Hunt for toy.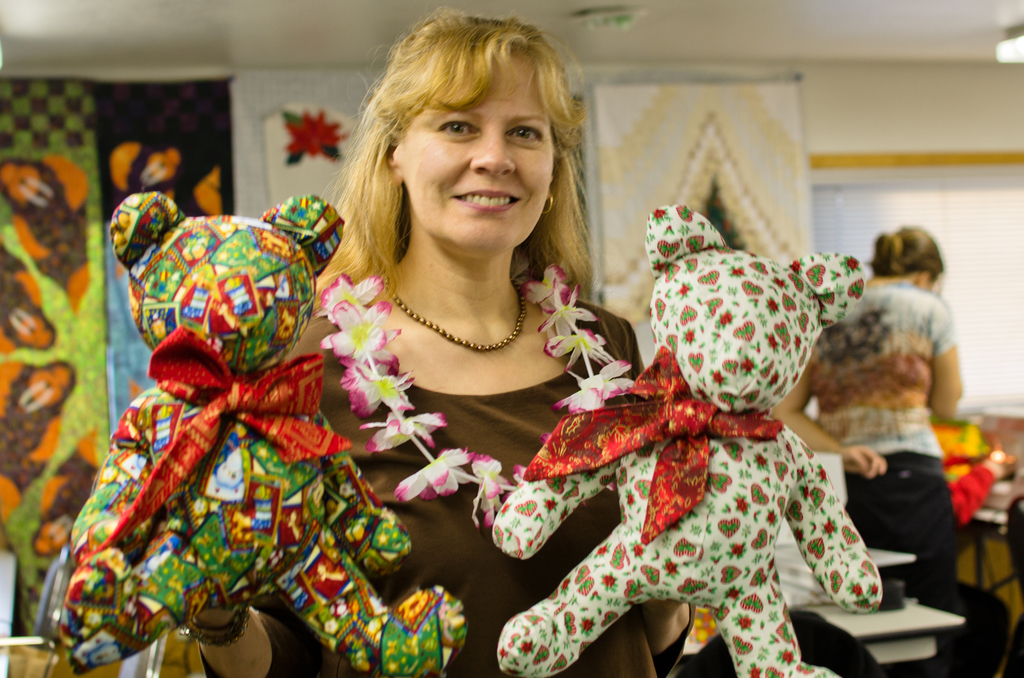
Hunted down at bbox(489, 193, 886, 677).
